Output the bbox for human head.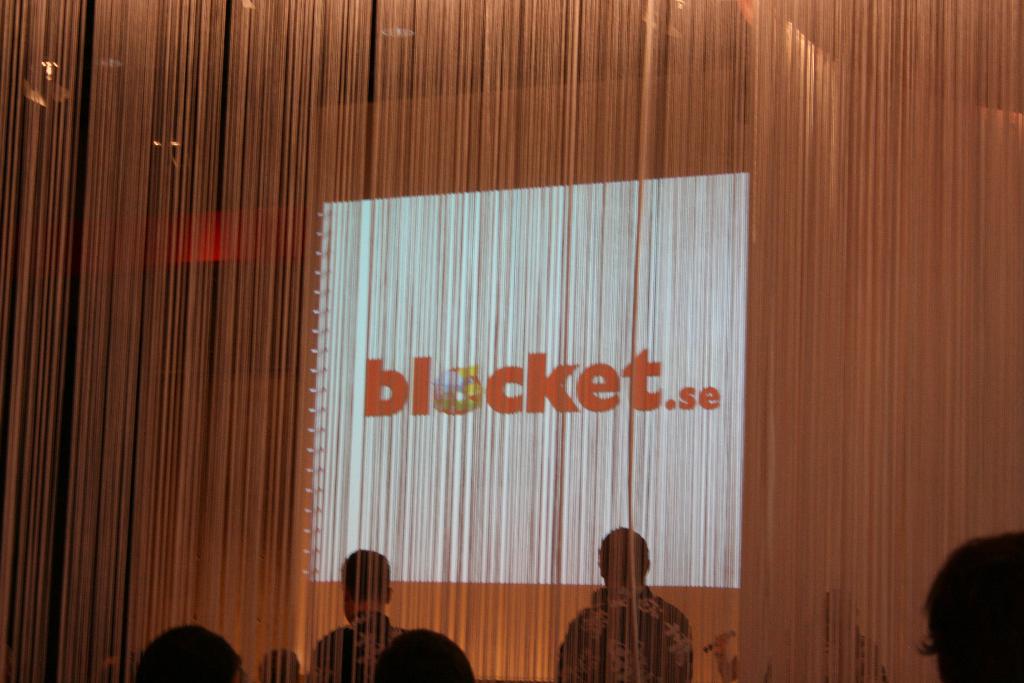
262, 646, 303, 682.
